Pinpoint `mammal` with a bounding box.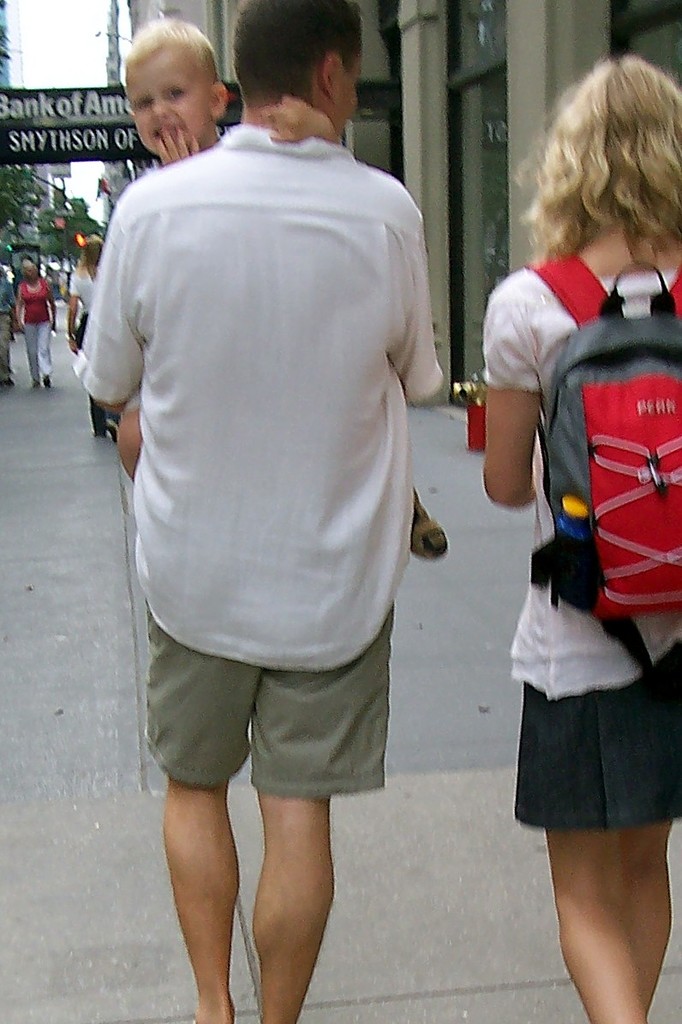
bbox=(13, 256, 59, 388).
